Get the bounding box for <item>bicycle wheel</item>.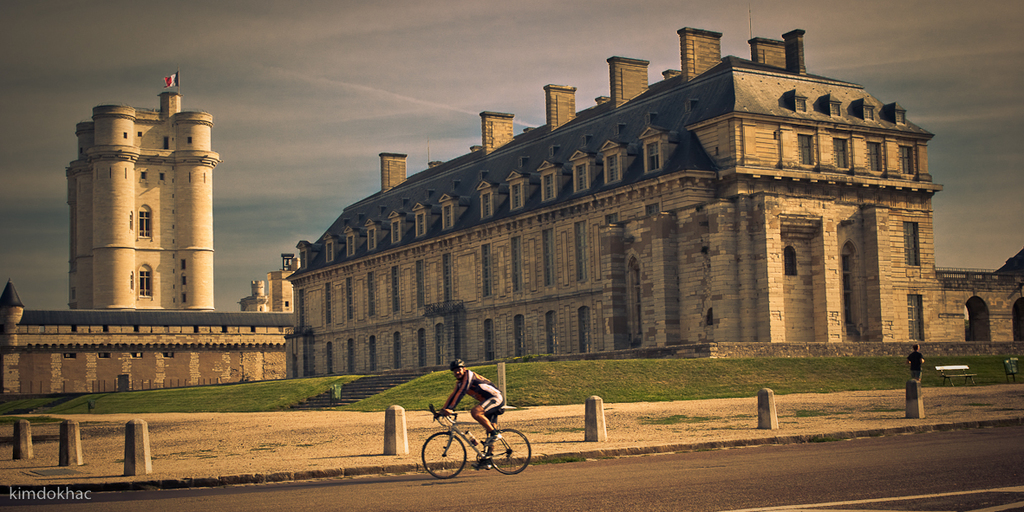
492,426,532,476.
